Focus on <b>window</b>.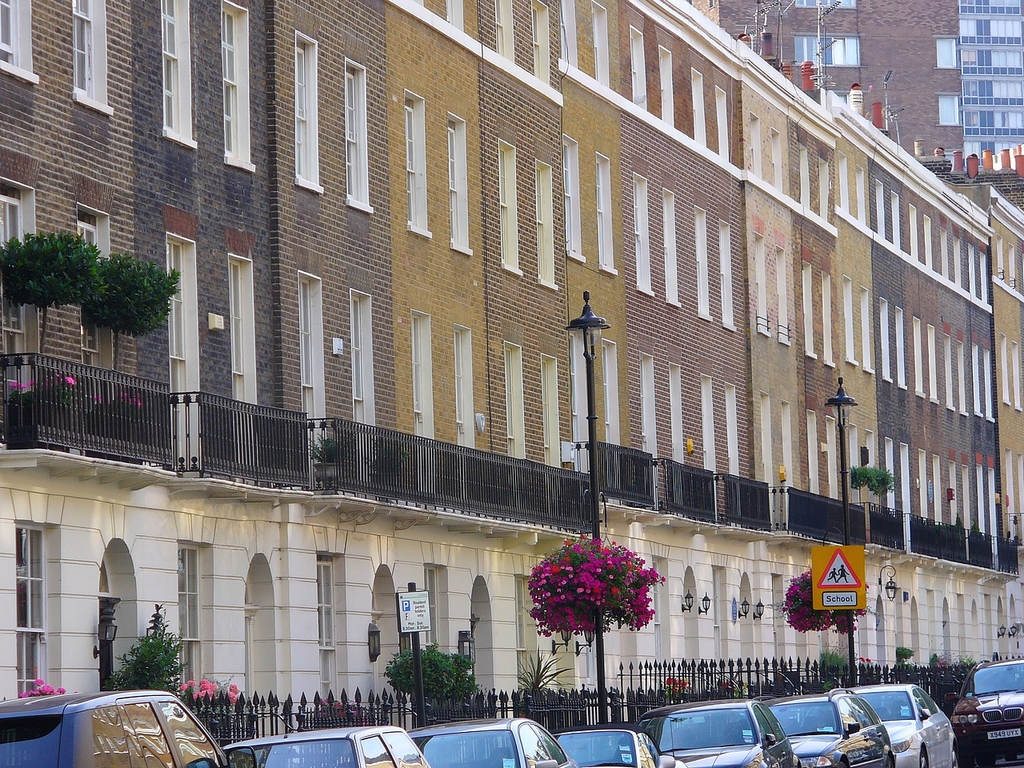
Focused at left=447, top=117, right=475, bottom=245.
